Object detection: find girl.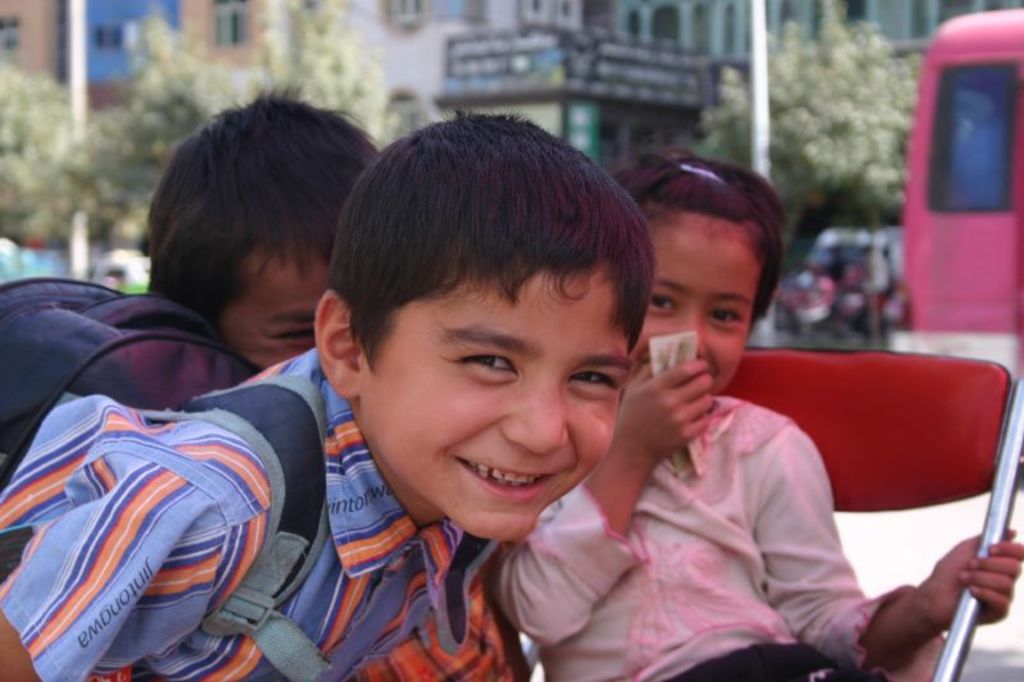
pyautogui.locateOnScreen(492, 151, 1023, 681).
